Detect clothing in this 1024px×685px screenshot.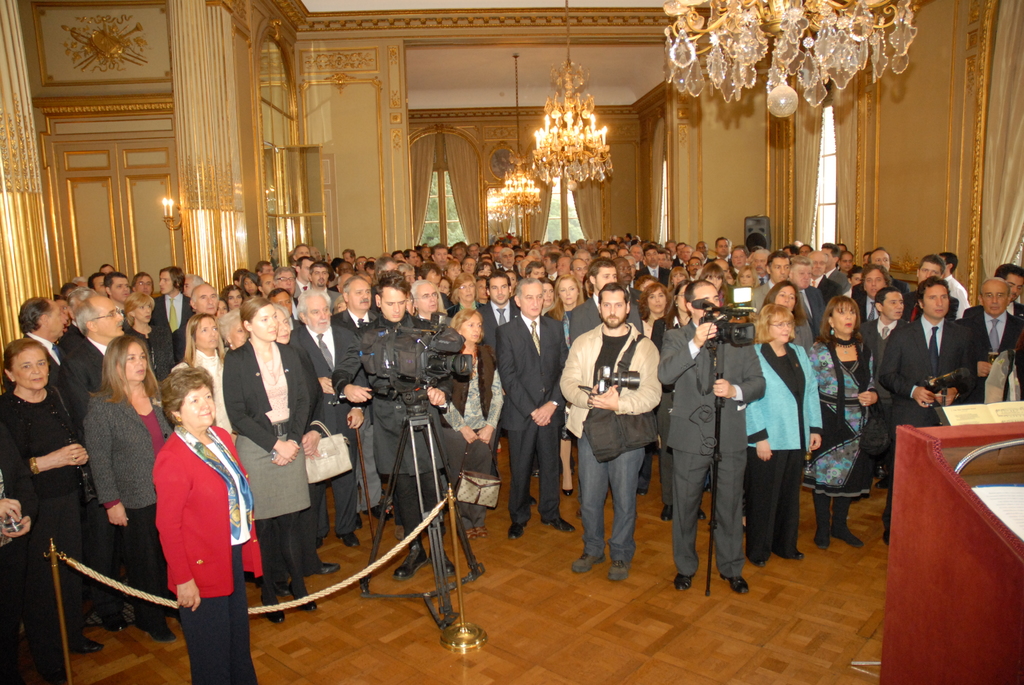
Detection: x1=751 y1=333 x2=824 y2=555.
